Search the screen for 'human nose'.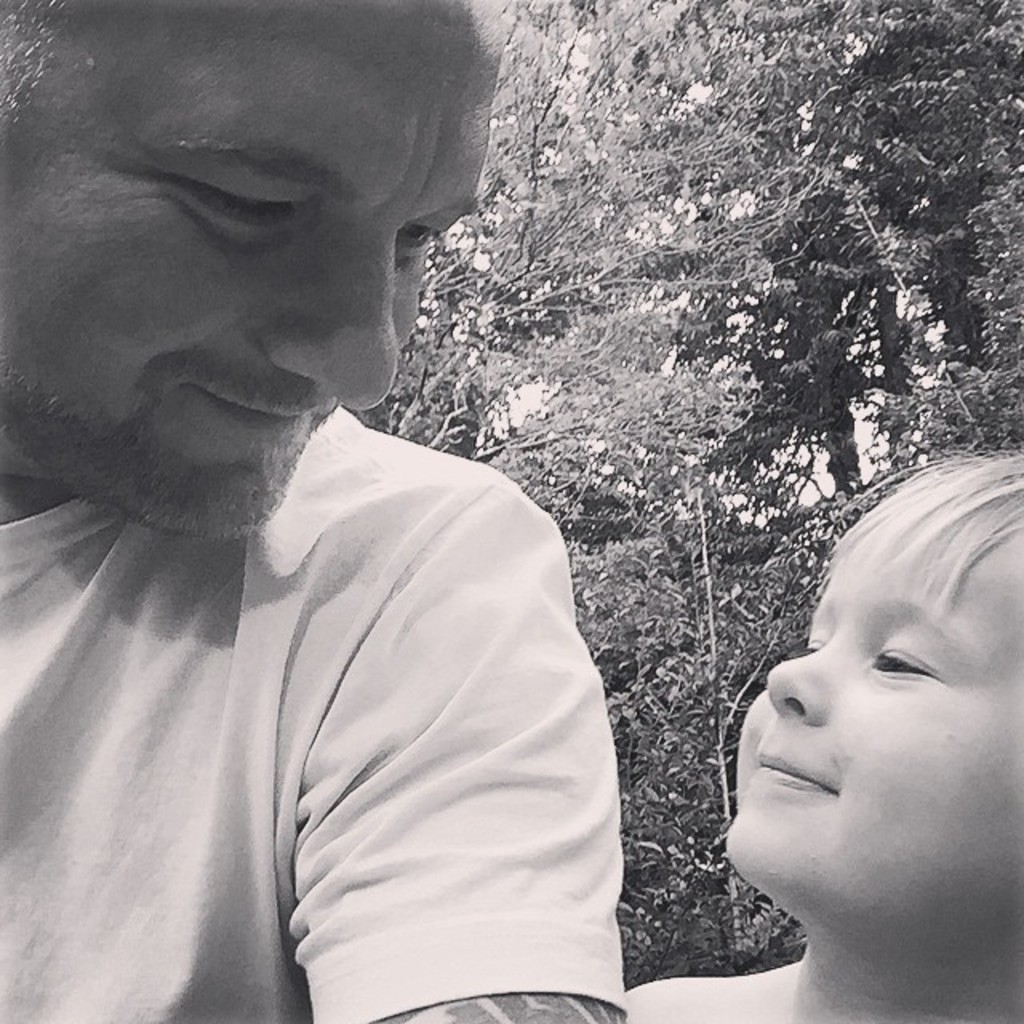
Found at bbox=[762, 630, 834, 733].
